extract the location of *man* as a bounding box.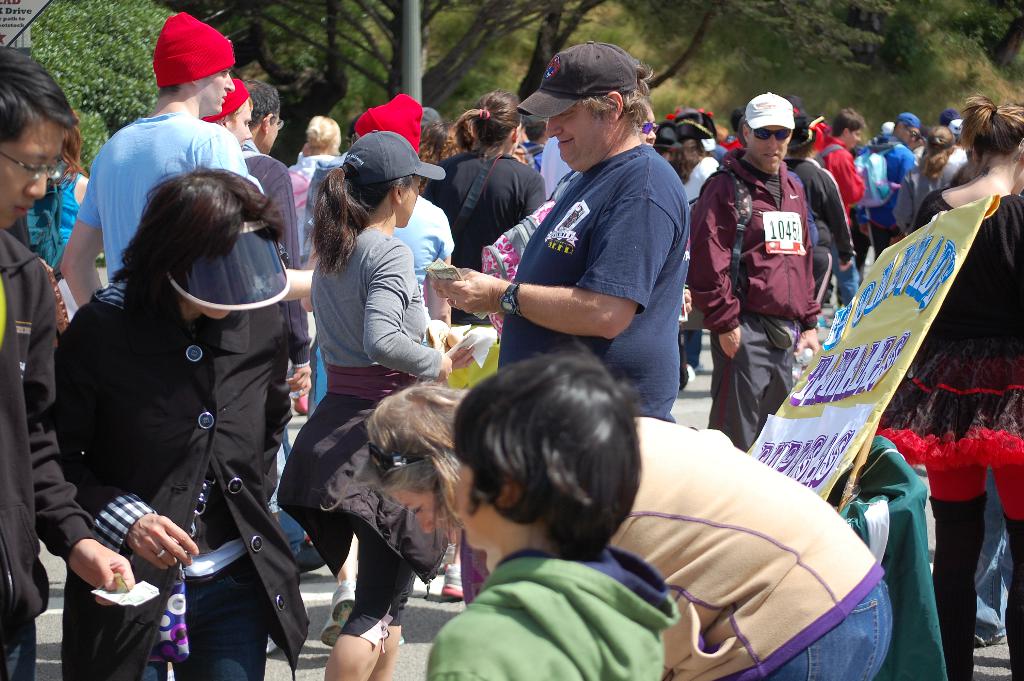
box(686, 88, 824, 454).
